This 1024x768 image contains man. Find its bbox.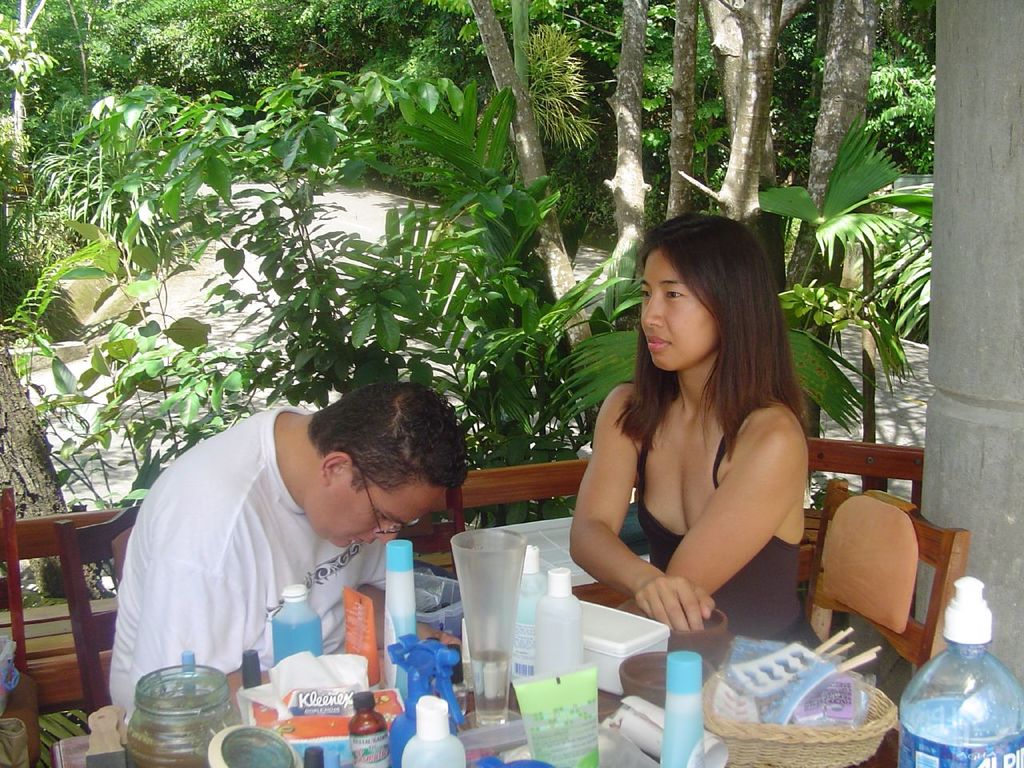
[105, 379, 474, 721].
